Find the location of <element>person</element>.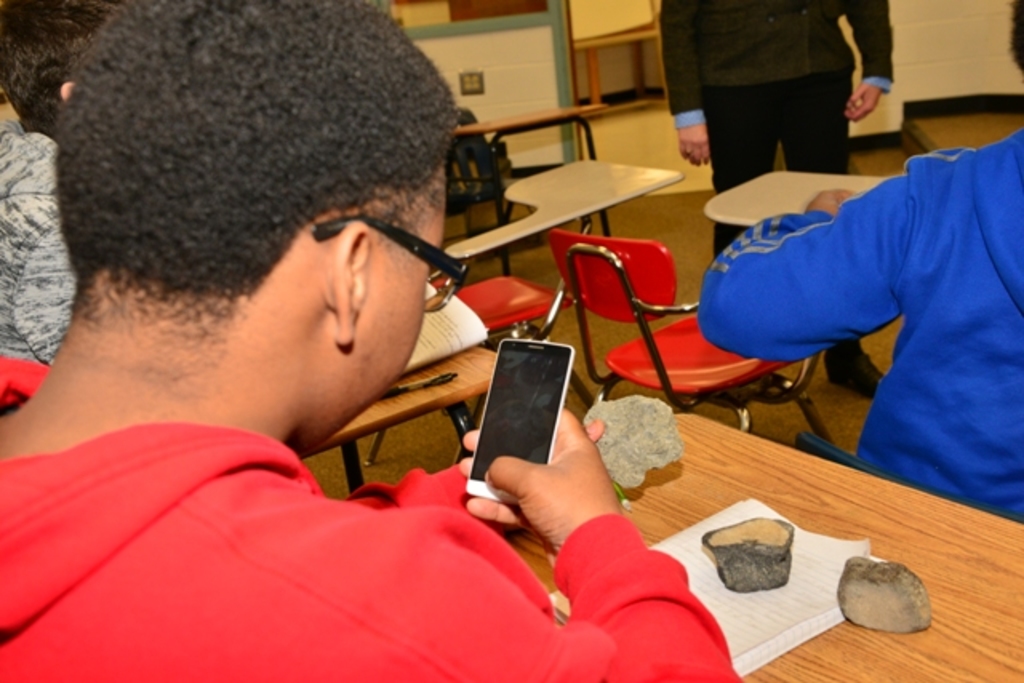
Location: box=[702, 0, 1022, 523].
